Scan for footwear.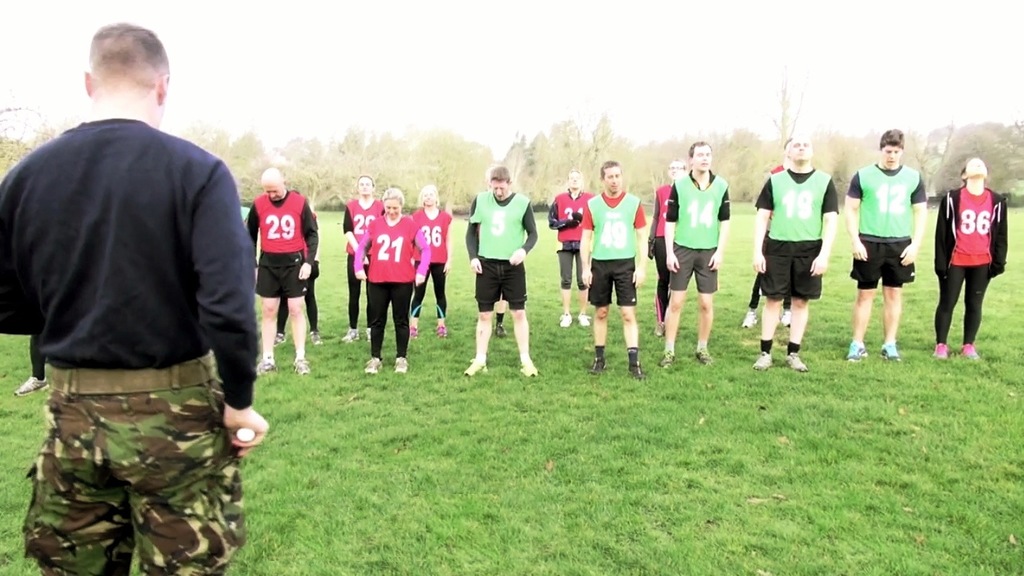
Scan result: bbox=[363, 360, 382, 378].
